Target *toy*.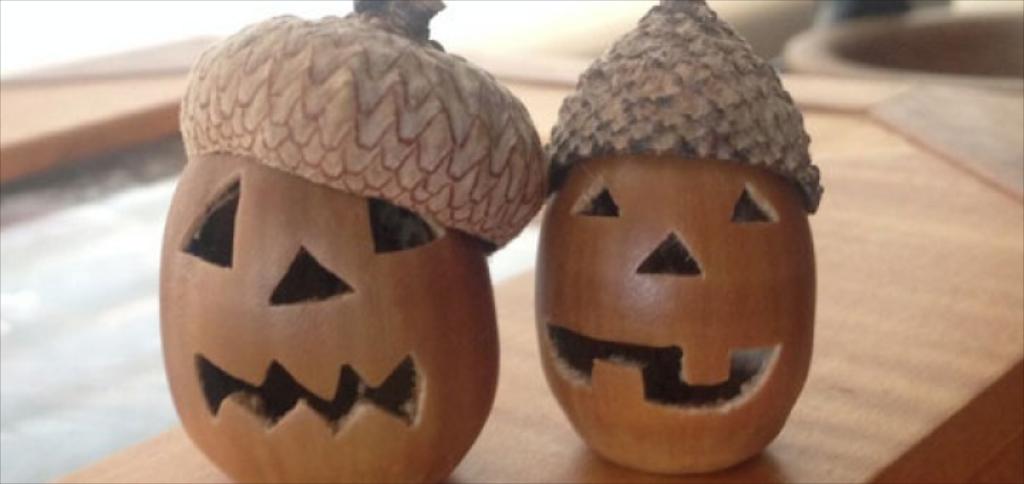
Target region: BBox(154, 10, 552, 483).
